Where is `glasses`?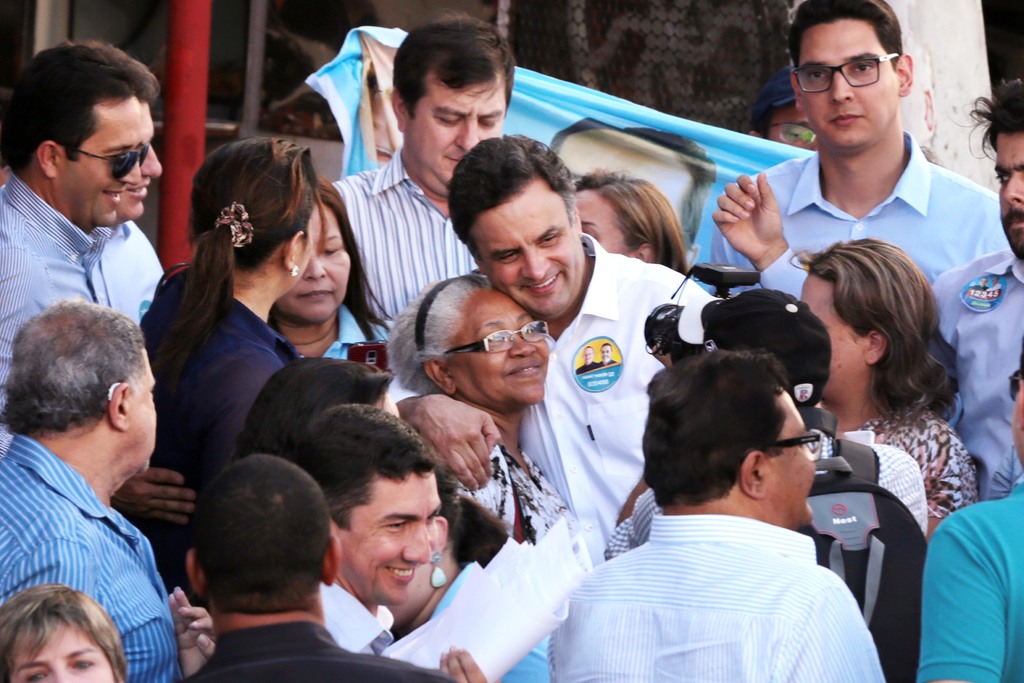
x1=746, y1=429, x2=821, y2=462.
